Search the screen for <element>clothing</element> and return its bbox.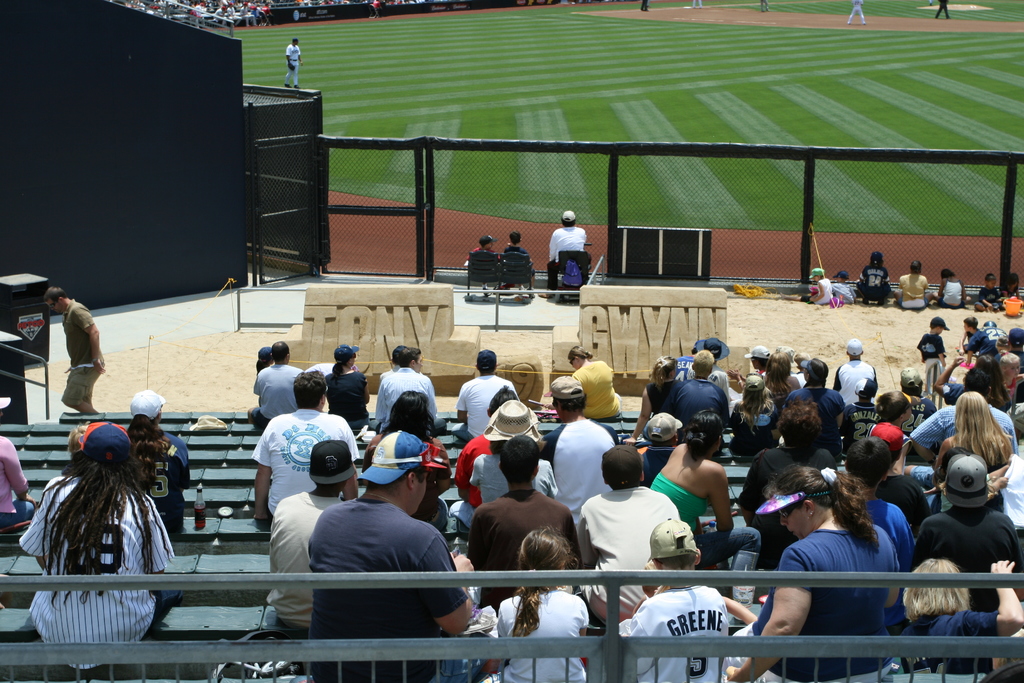
Found: crop(571, 361, 626, 415).
